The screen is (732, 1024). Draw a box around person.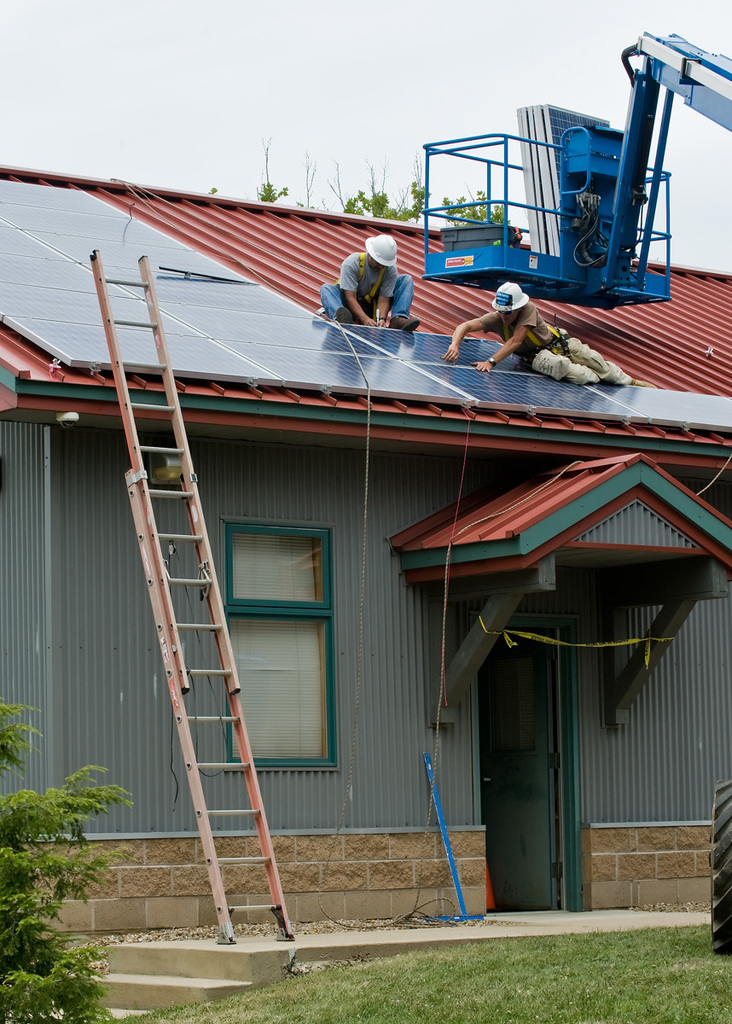
437 282 625 388.
